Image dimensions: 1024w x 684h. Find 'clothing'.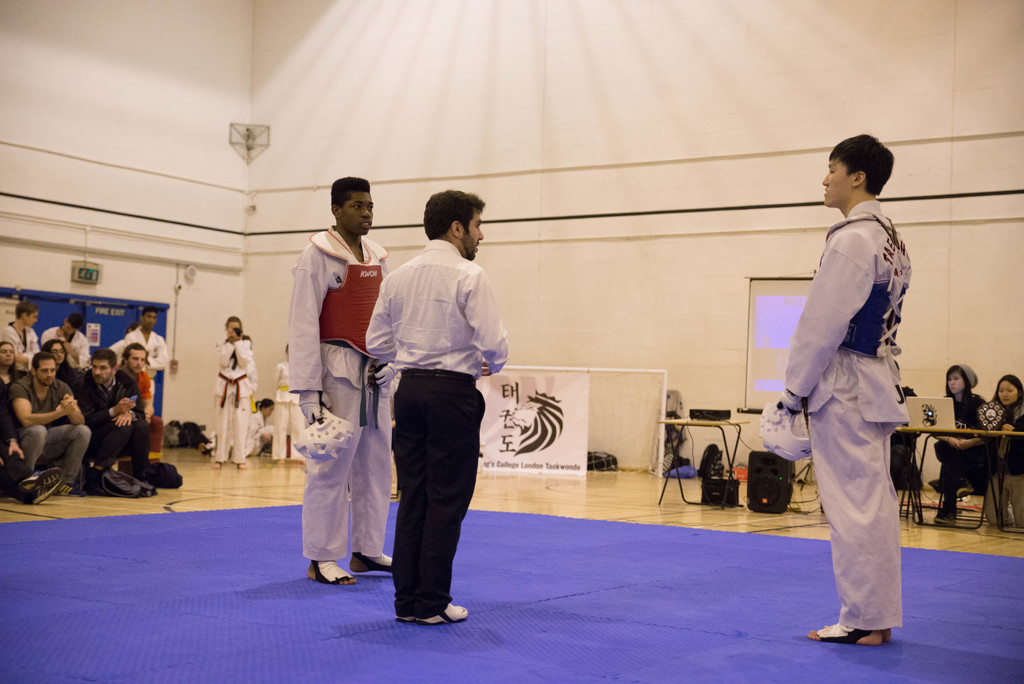
4, 372, 84, 485.
